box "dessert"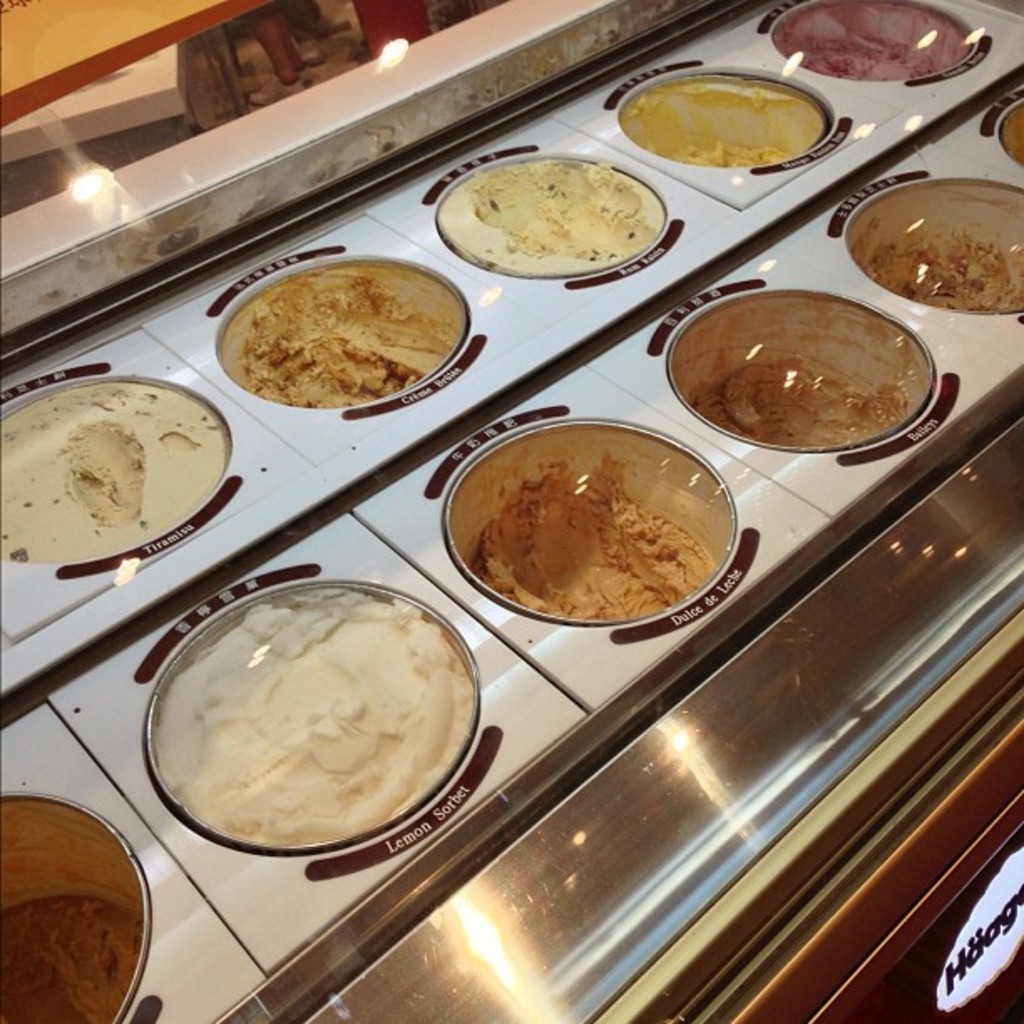
x1=621, y1=74, x2=835, y2=166
